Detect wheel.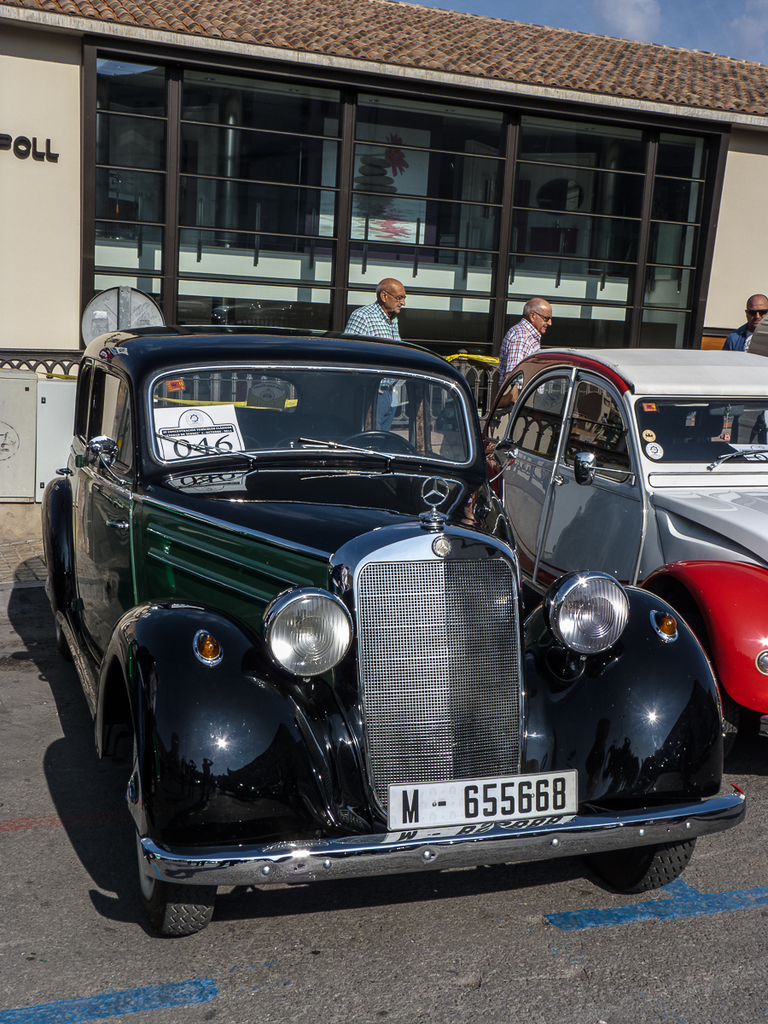
Detected at {"left": 335, "top": 432, "right": 424, "bottom": 462}.
